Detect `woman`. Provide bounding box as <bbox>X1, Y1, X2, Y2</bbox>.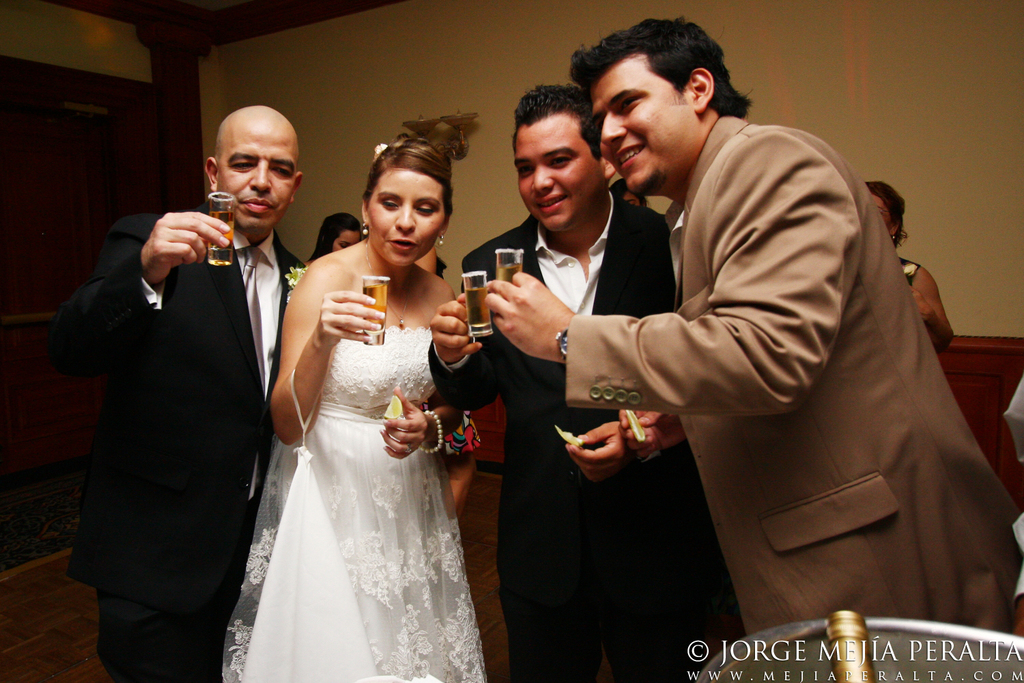
<bbox>856, 176, 956, 352</bbox>.
